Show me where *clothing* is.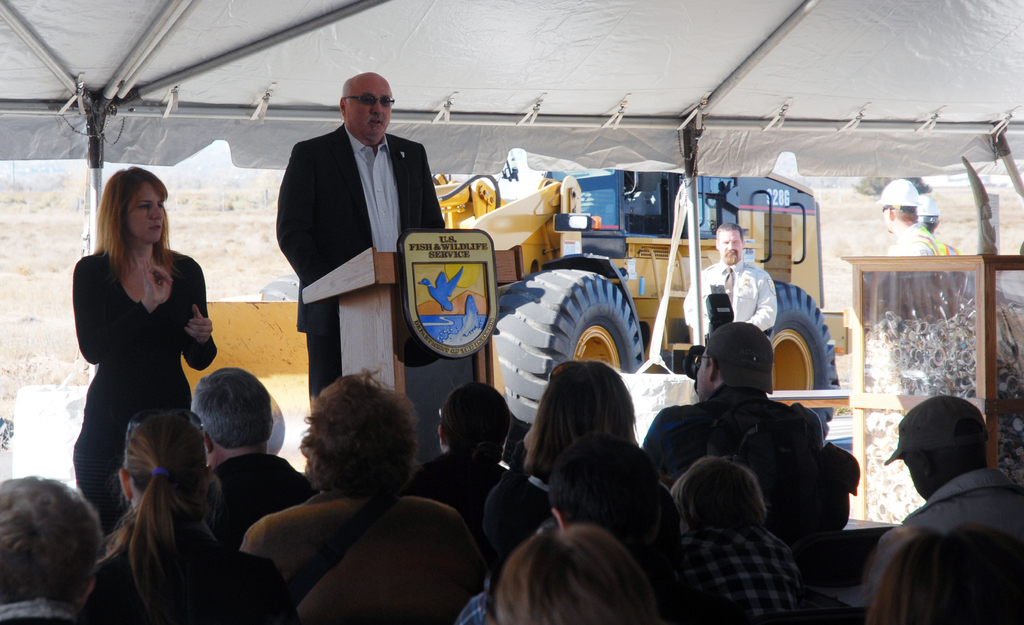
*clothing* is at x1=678 y1=254 x2=779 y2=359.
